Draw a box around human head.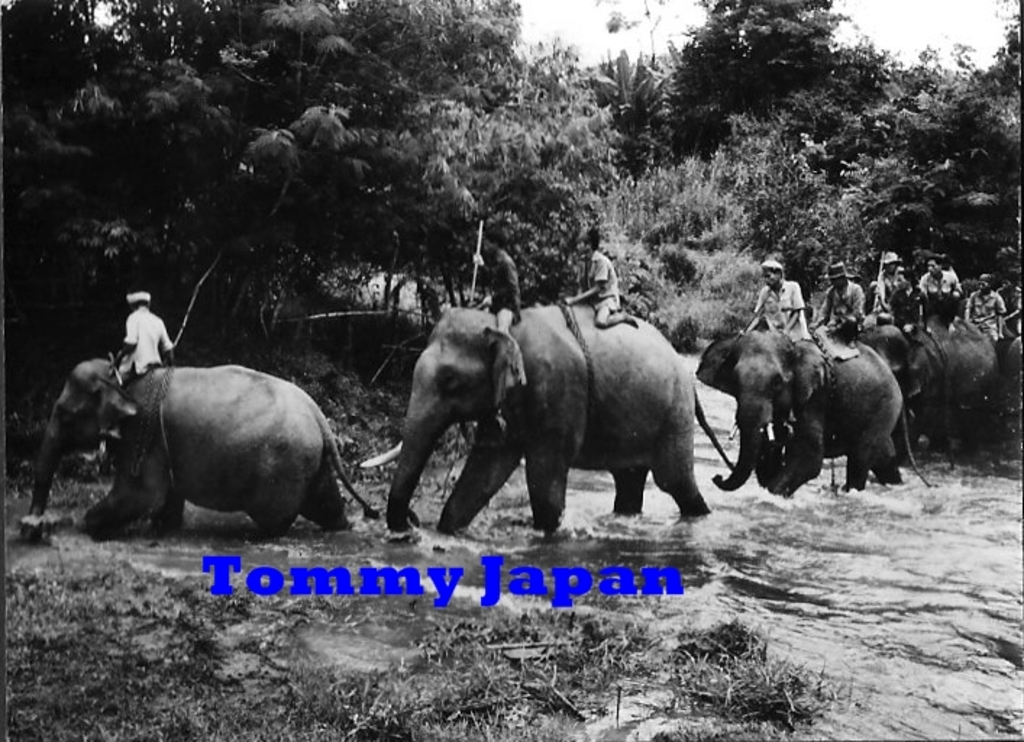
box=[976, 272, 991, 294].
